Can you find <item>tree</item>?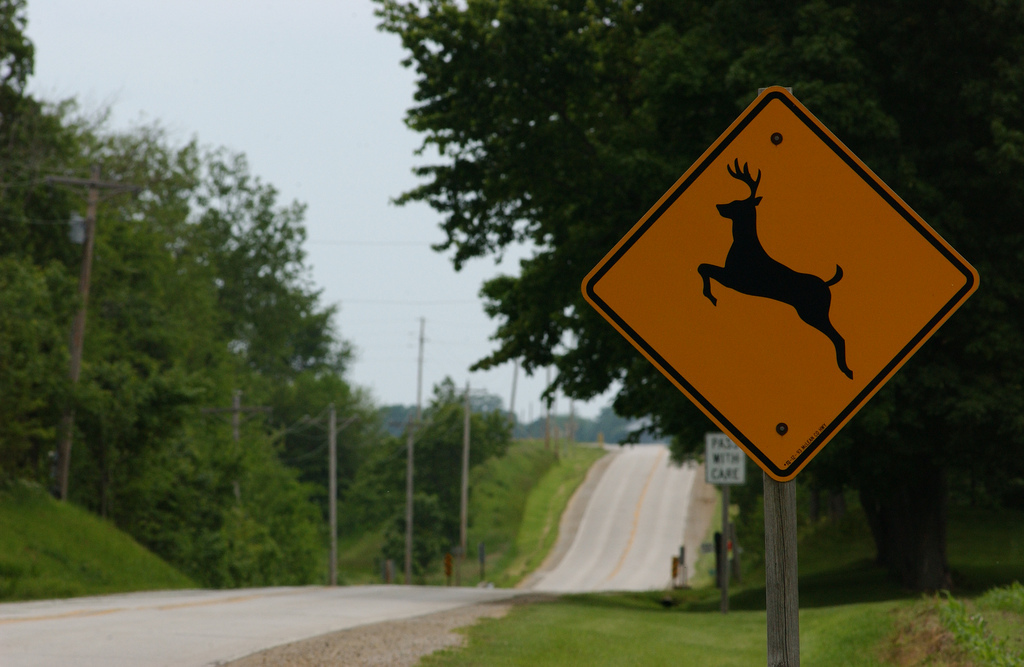
Yes, bounding box: left=370, top=0, right=1023, bottom=598.
